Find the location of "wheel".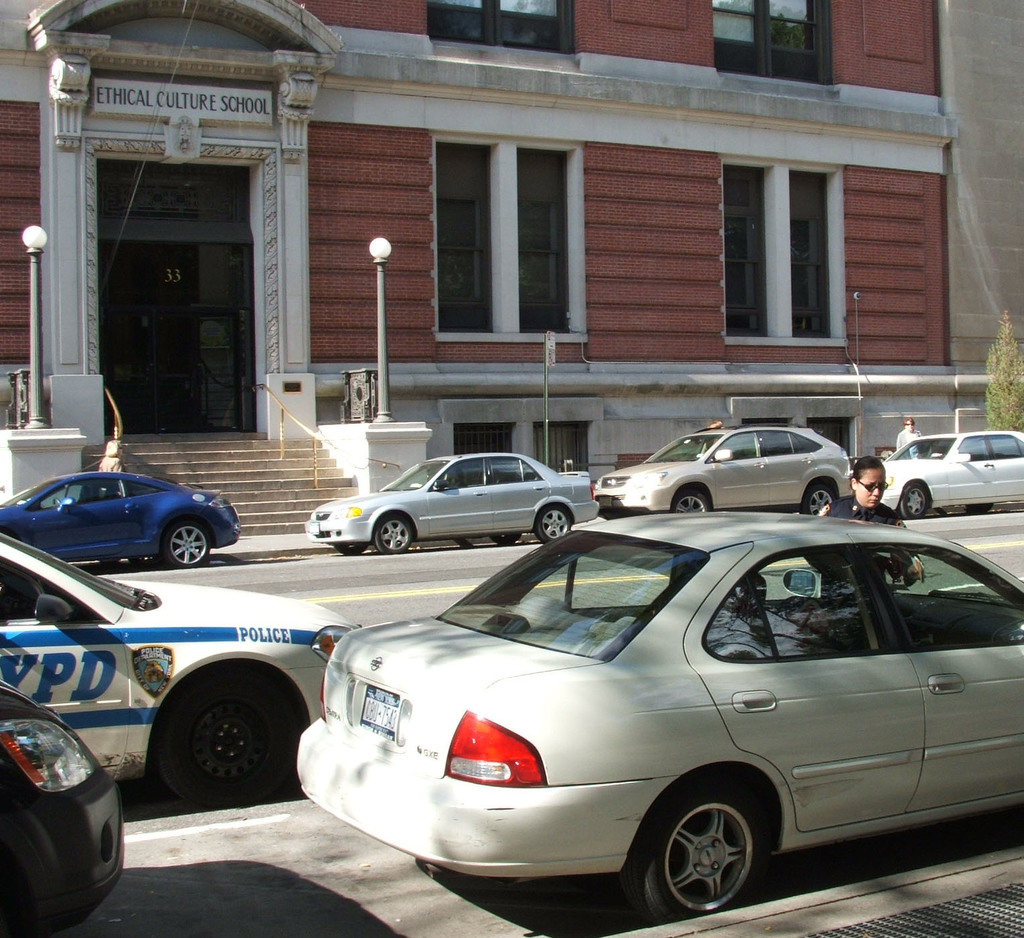
Location: box=[333, 546, 365, 556].
